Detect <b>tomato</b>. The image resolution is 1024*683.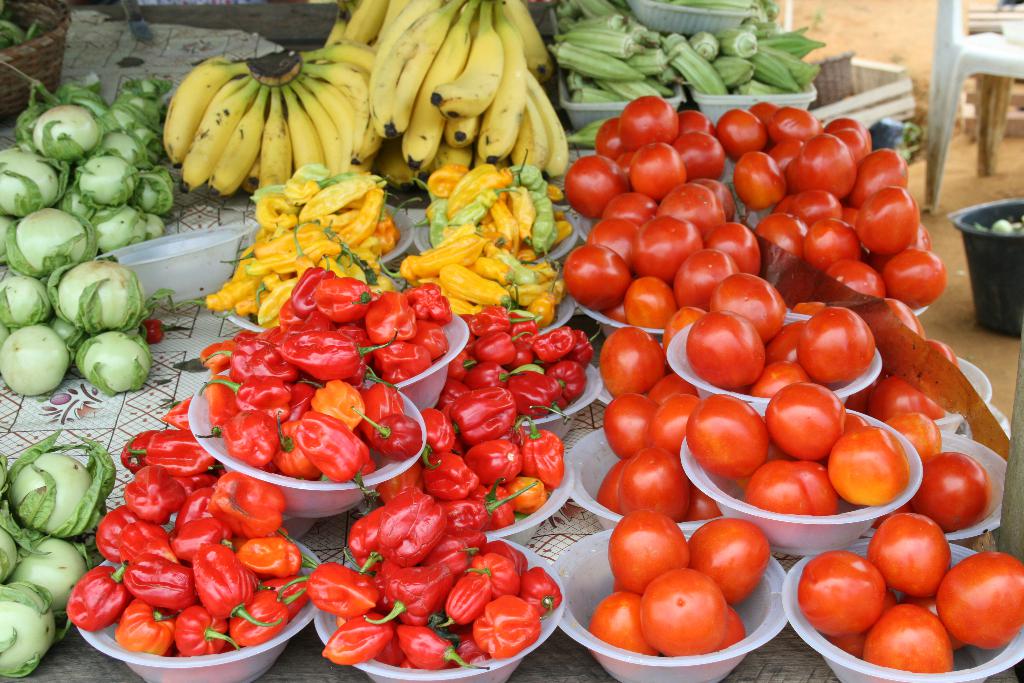
{"left": 606, "top": 509, "right": 689, "bottom": 589}.
